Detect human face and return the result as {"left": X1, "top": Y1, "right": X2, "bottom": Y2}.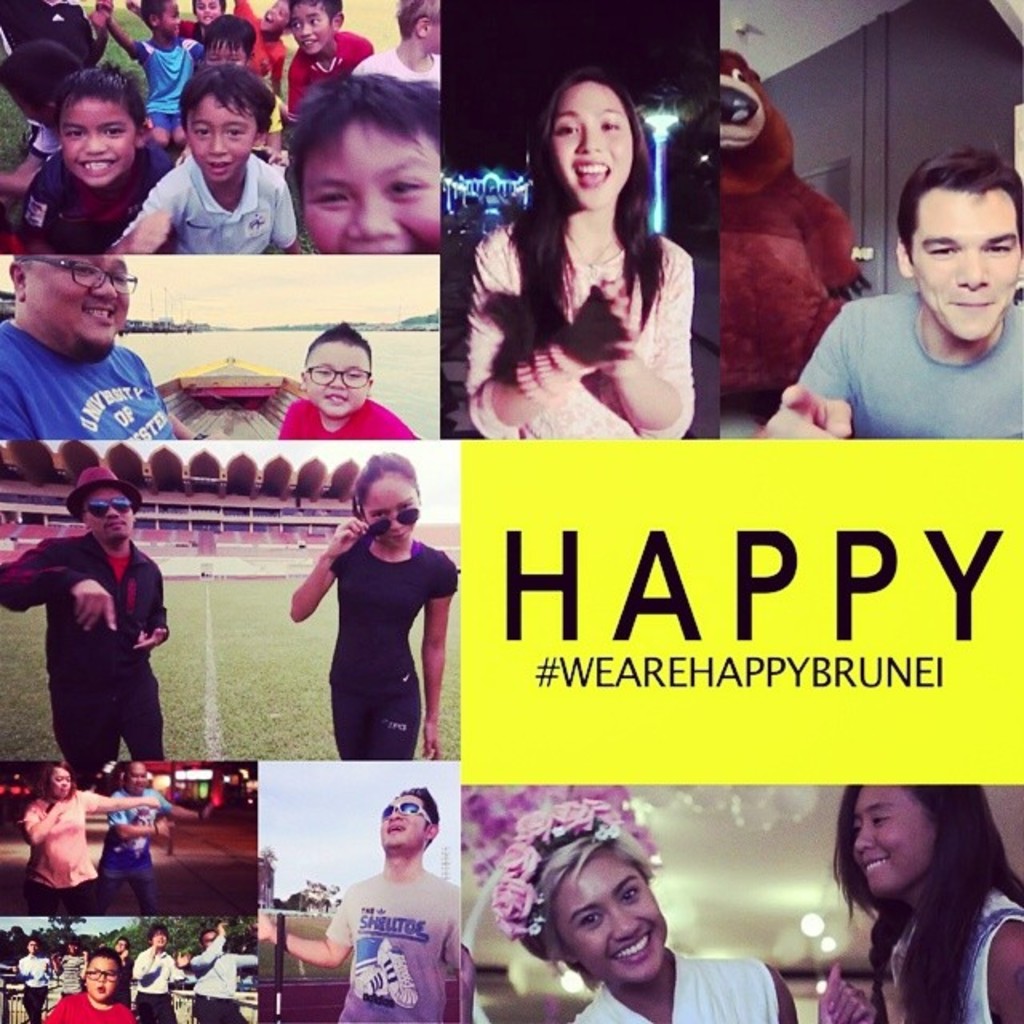
{"left": 85, "top": 963, "right": 120, "bottom": 998}.
